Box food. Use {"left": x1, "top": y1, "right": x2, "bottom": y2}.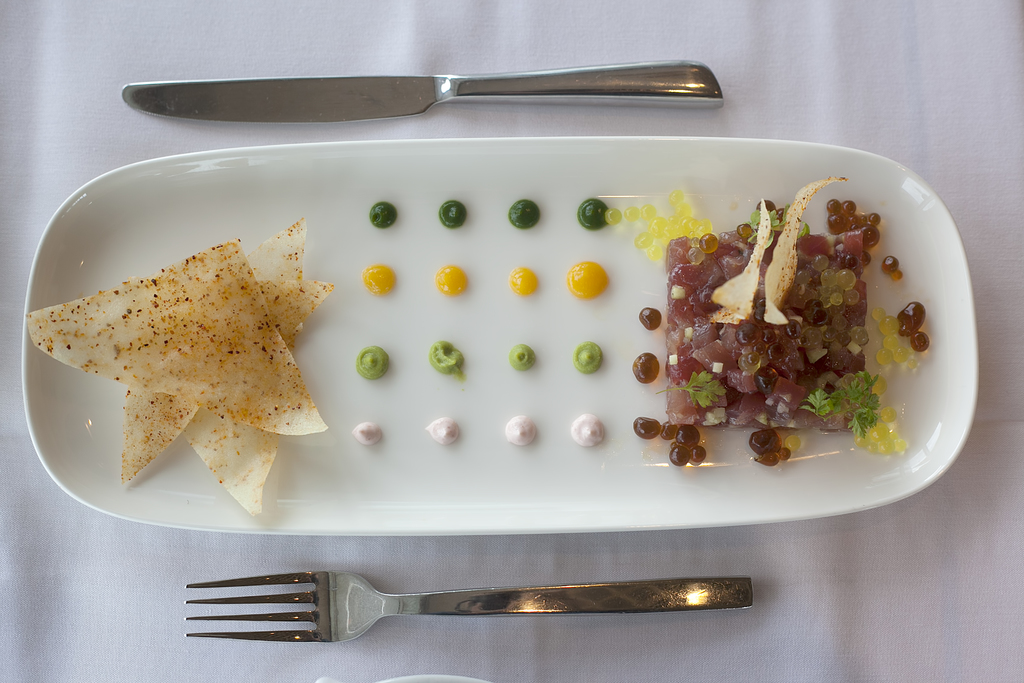
{"left": 604, "top": 204, "right": 623, "bottom": 229}.
